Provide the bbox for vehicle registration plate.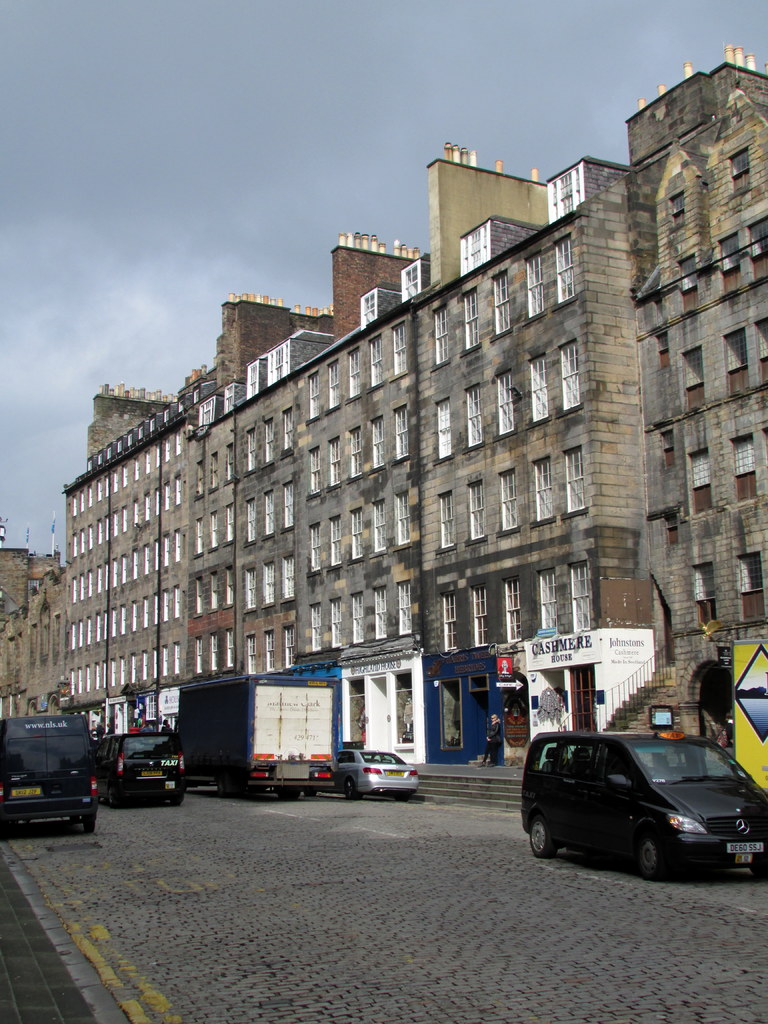
(724, 836, 764, 853).
